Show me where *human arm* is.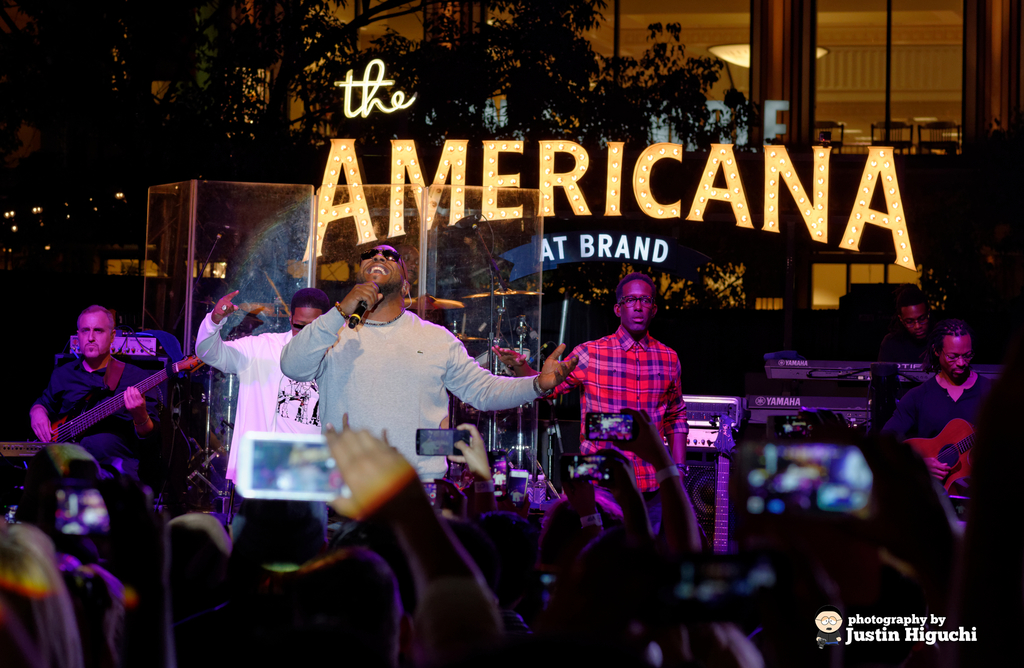
*human arm* is at region(612, 403, 716, 592).
